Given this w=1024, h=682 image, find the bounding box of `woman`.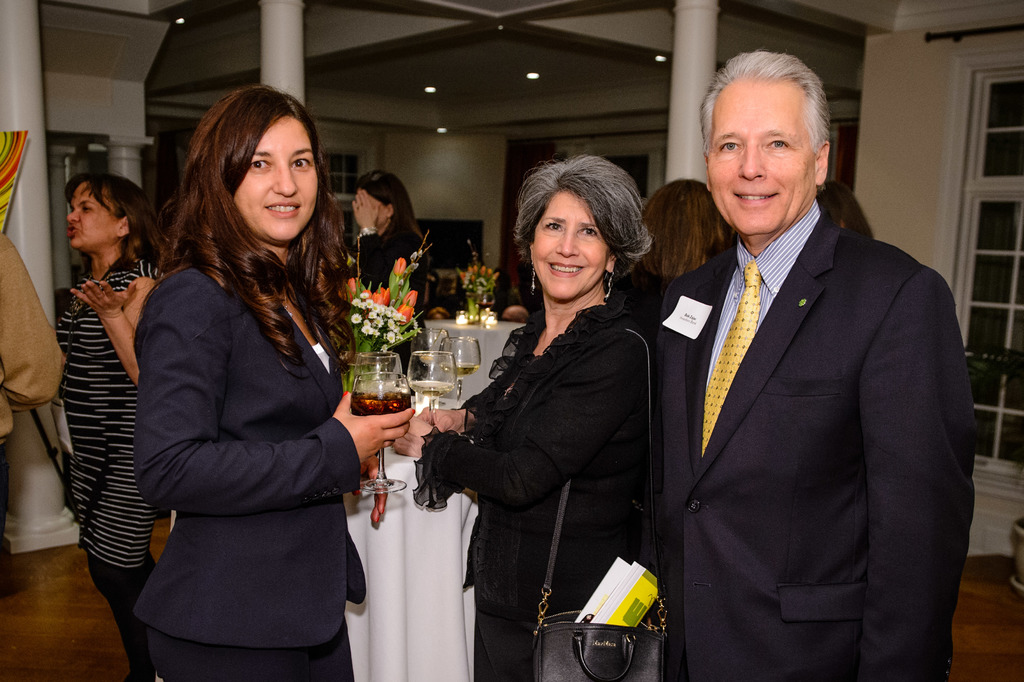
130 84 417 681.
